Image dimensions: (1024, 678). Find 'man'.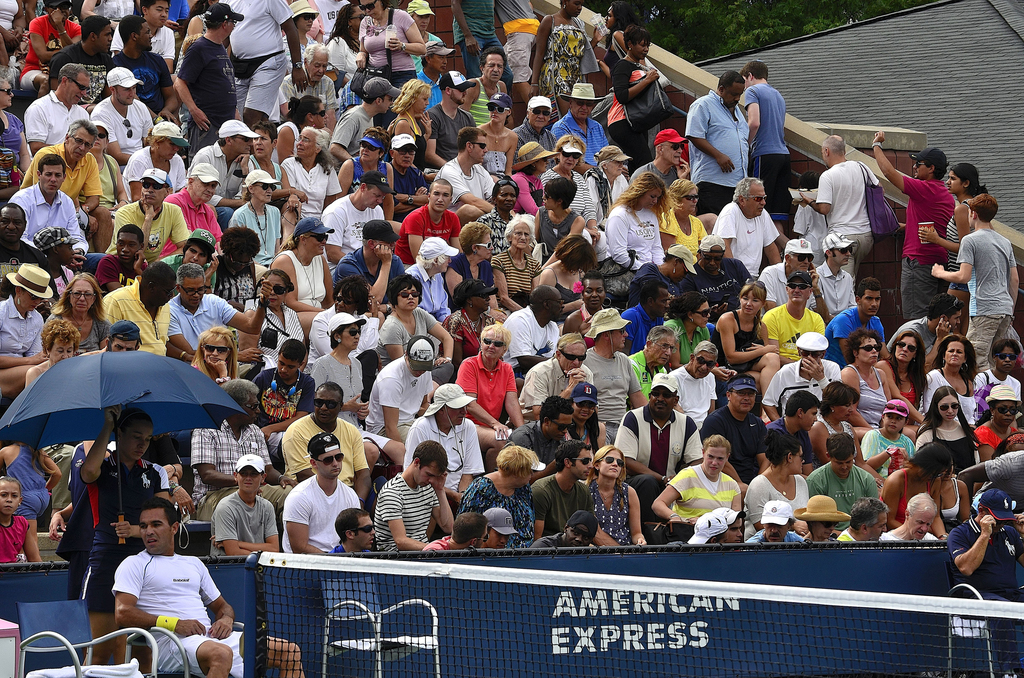
<box>515,331,601,432</box>.
